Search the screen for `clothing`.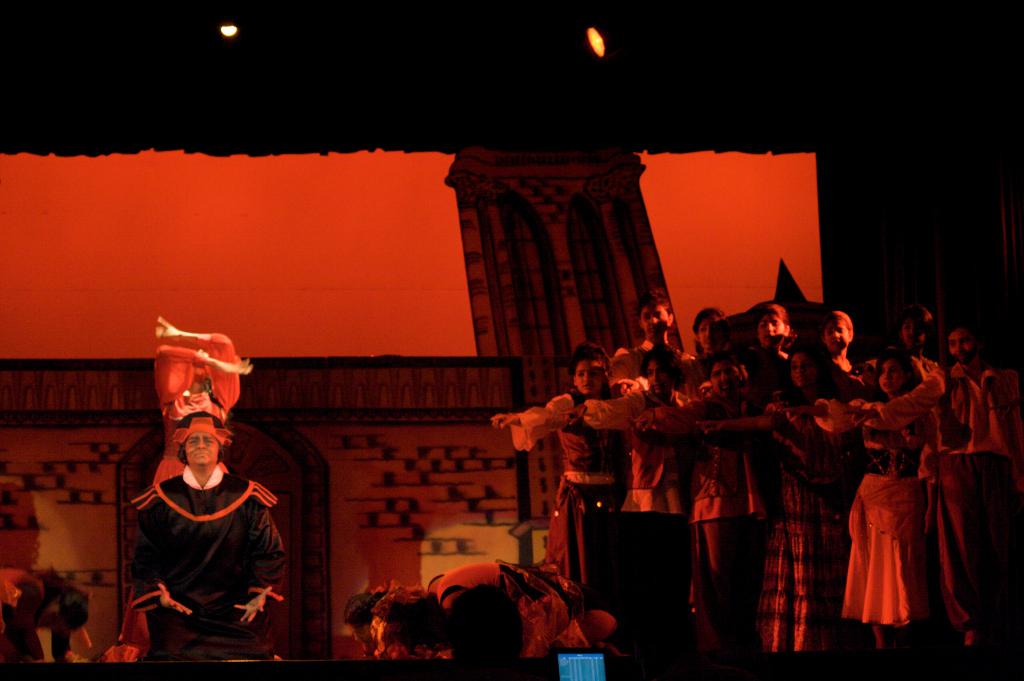
Found at BBox(444, 559, 574, 650).
